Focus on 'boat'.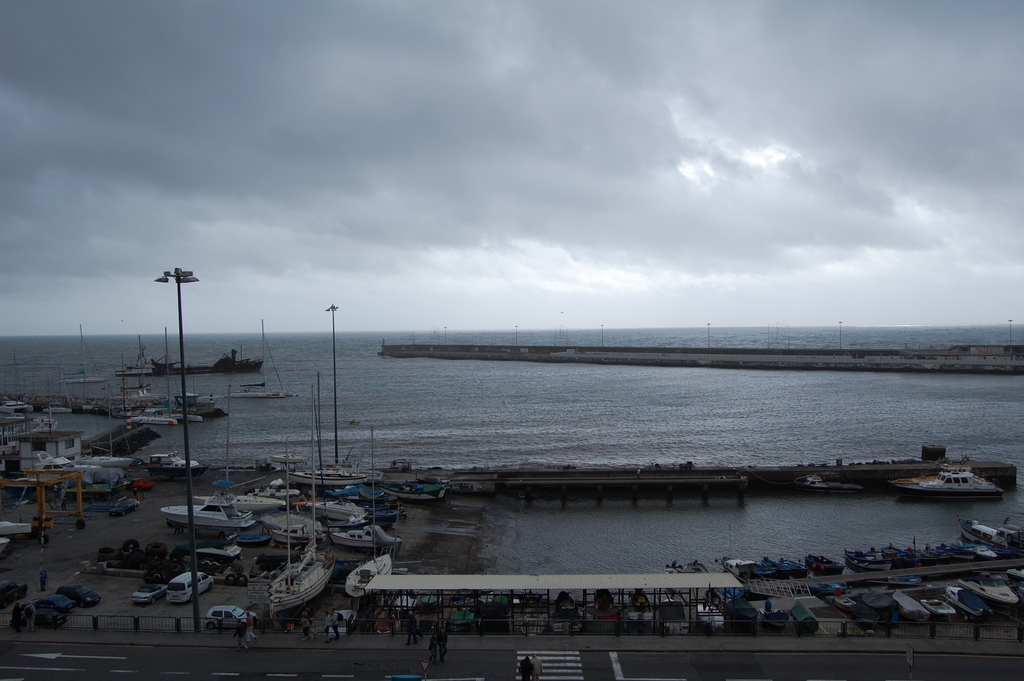
Focused at rect(376, 610, 398, 630).
